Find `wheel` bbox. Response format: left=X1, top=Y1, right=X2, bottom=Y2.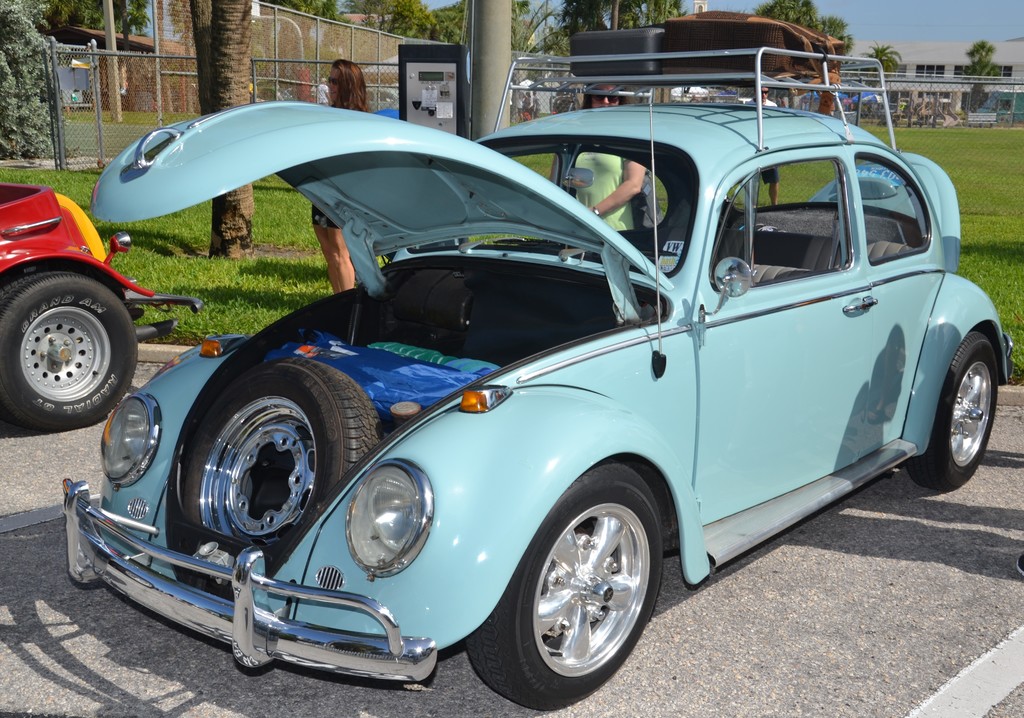
left=166, top=356, right=381, bottom=598.
